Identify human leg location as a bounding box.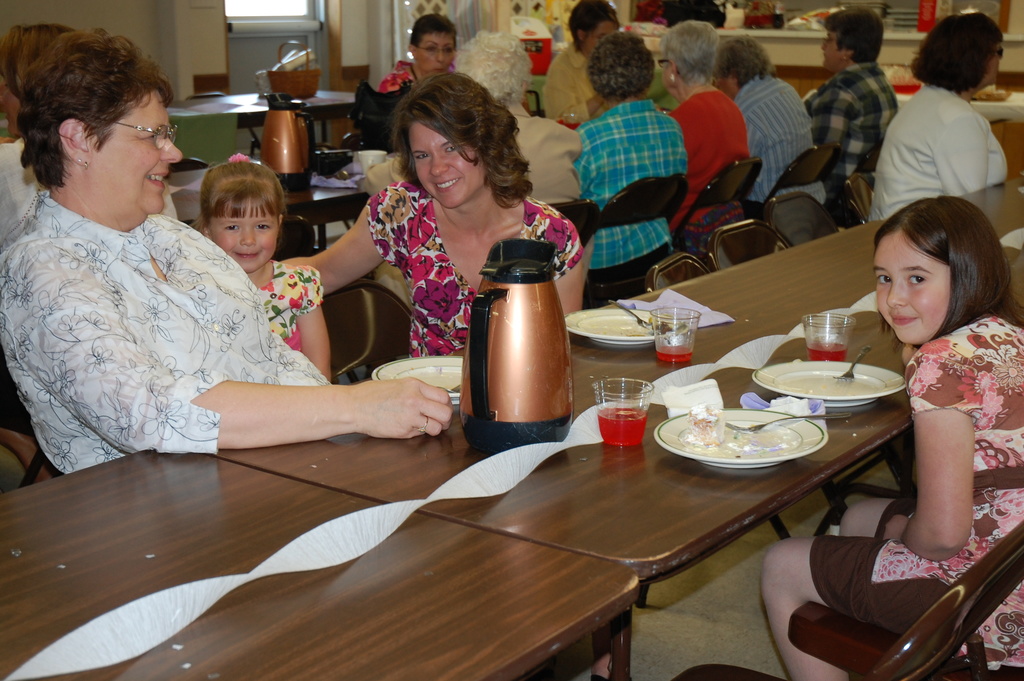
[x1=757, y1=495, x2=945, y2=680].
